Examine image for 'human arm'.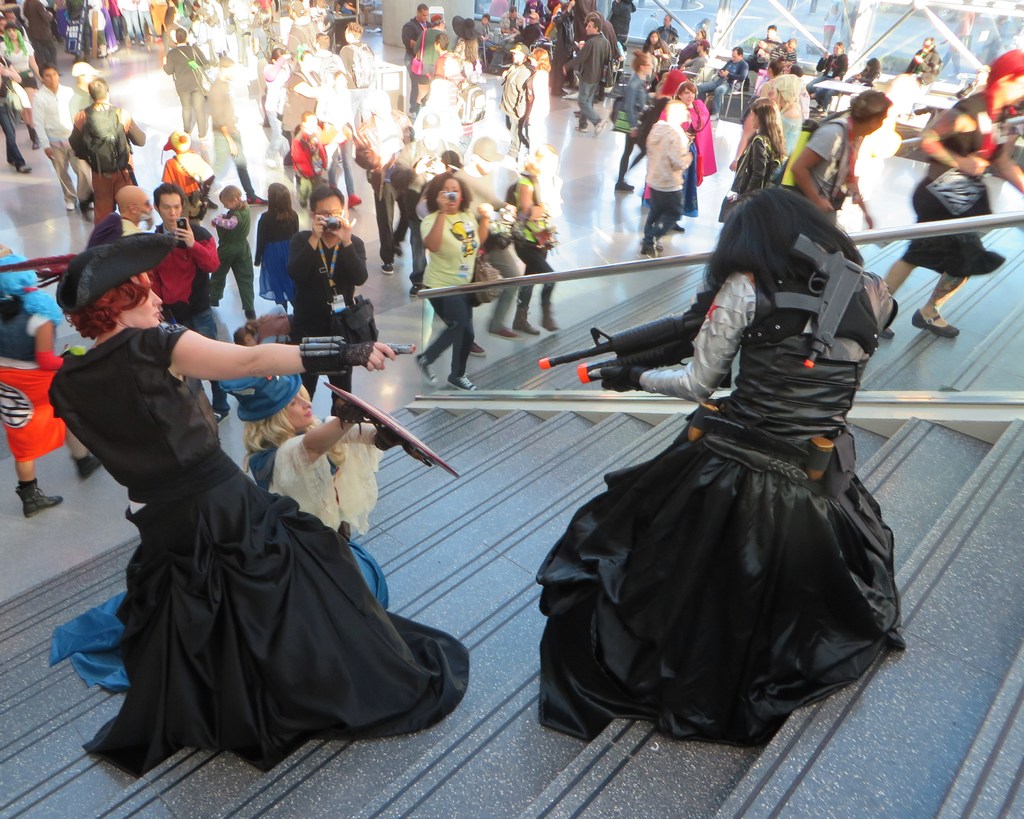
Examination result: 422 190 450 253.
